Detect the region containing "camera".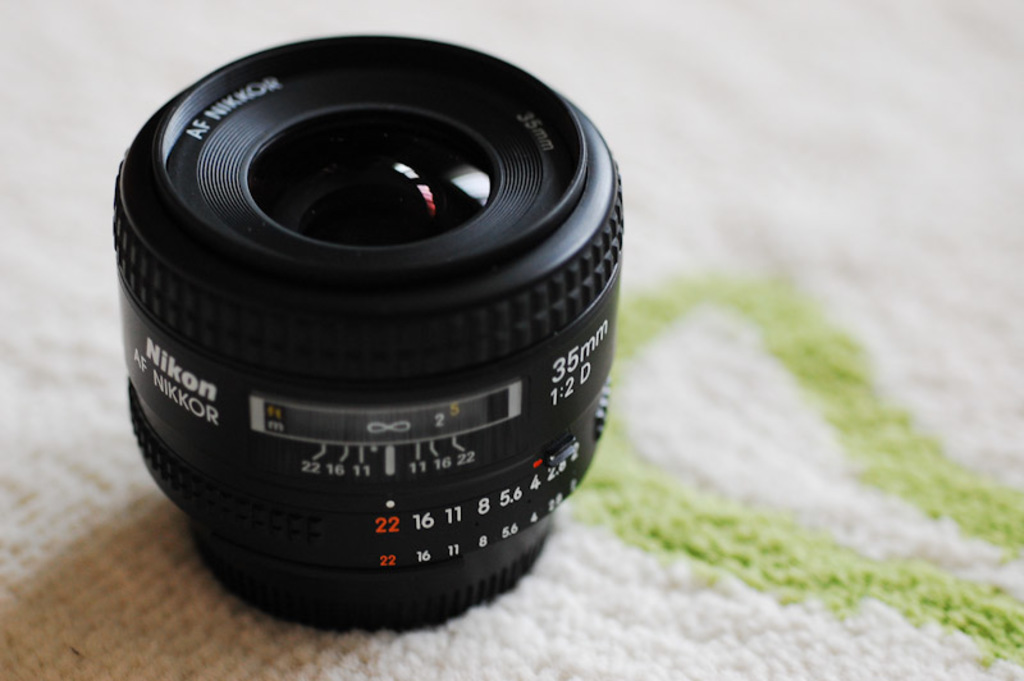
left=105, top=38, right=622, bottom=629.
